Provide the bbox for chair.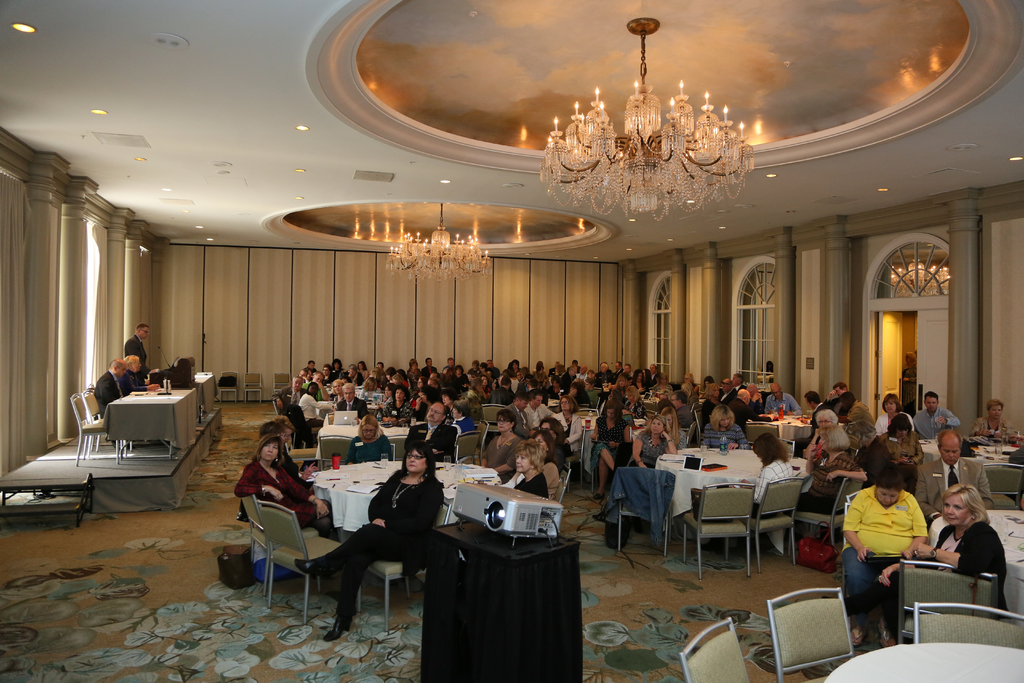
BBox(745, 422, 781, 451).
